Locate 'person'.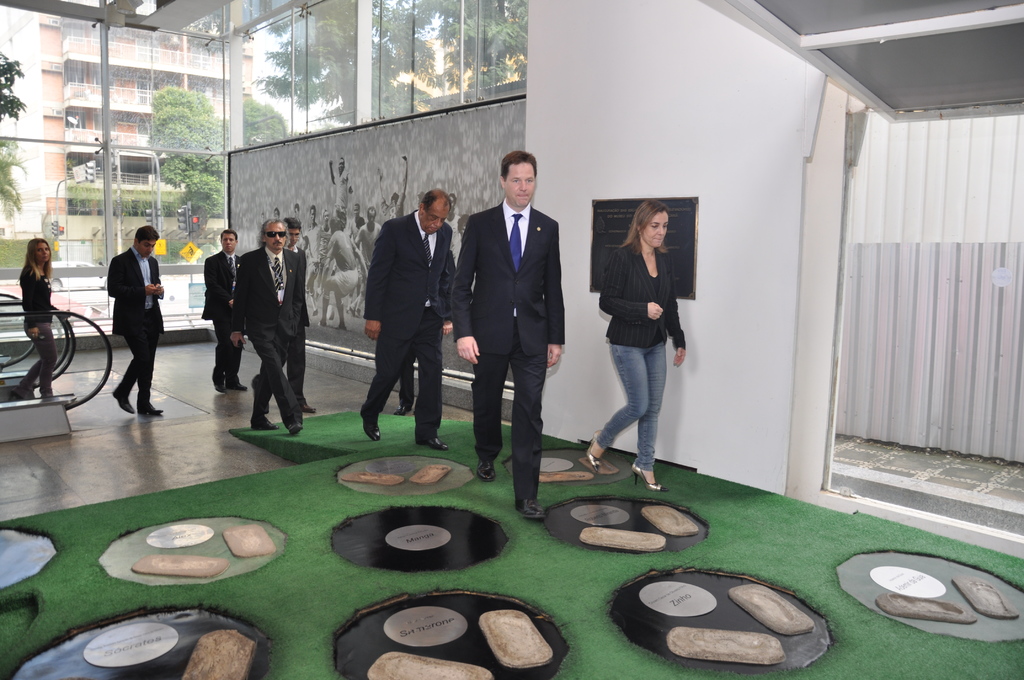
Bounding box: bbox(10, 236, 59, 398).
